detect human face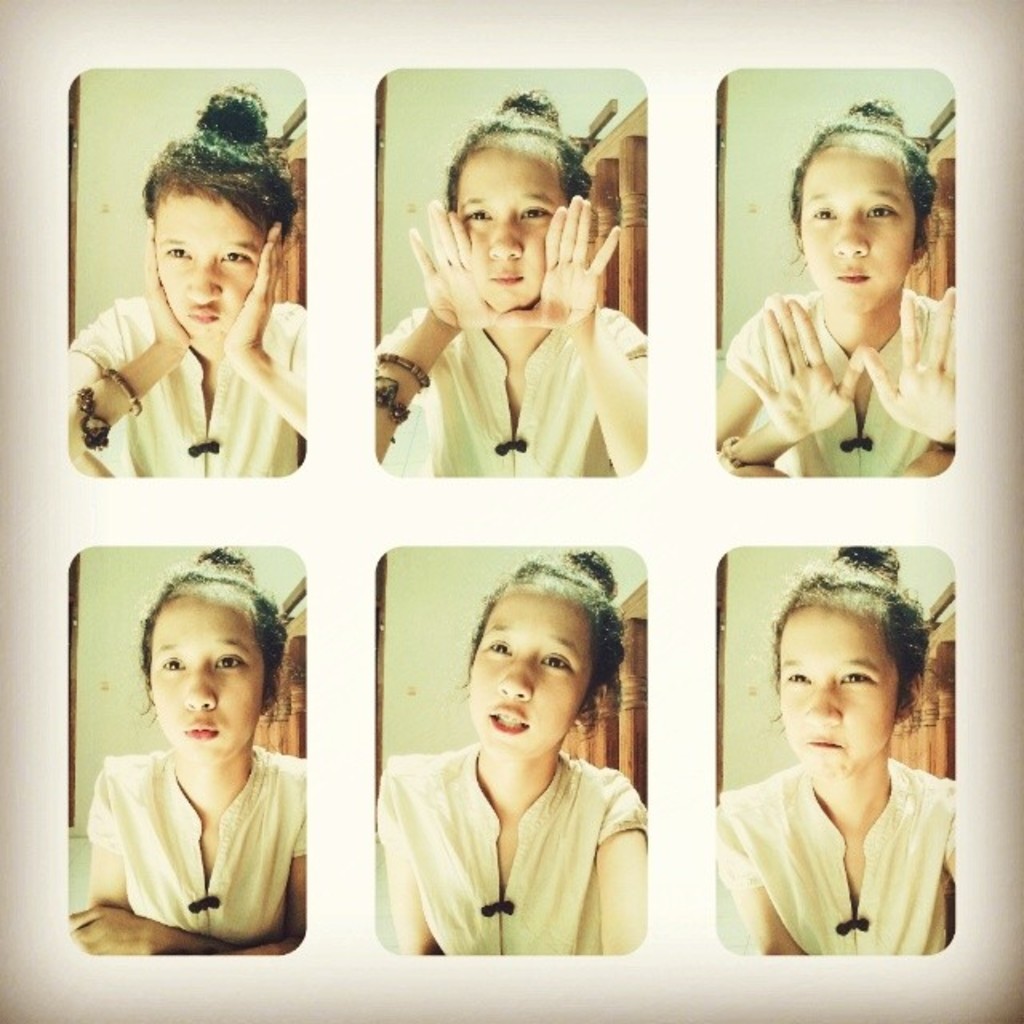
(766,611,907,774)
